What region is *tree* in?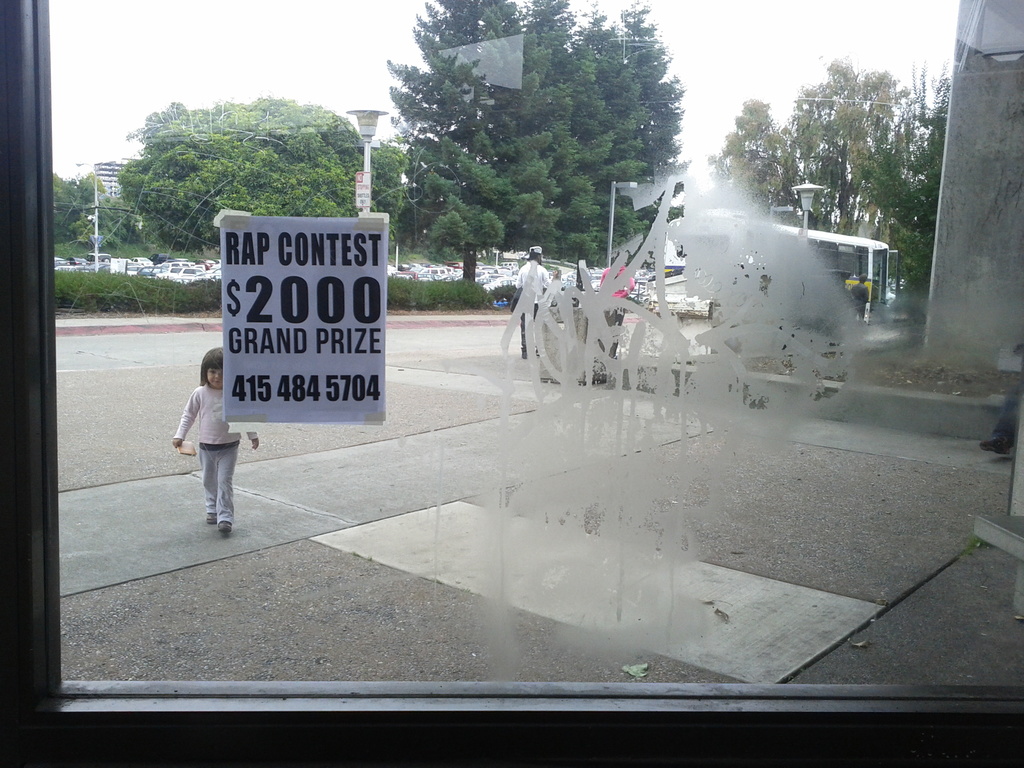
bbox(714, 91, 809, 234).
